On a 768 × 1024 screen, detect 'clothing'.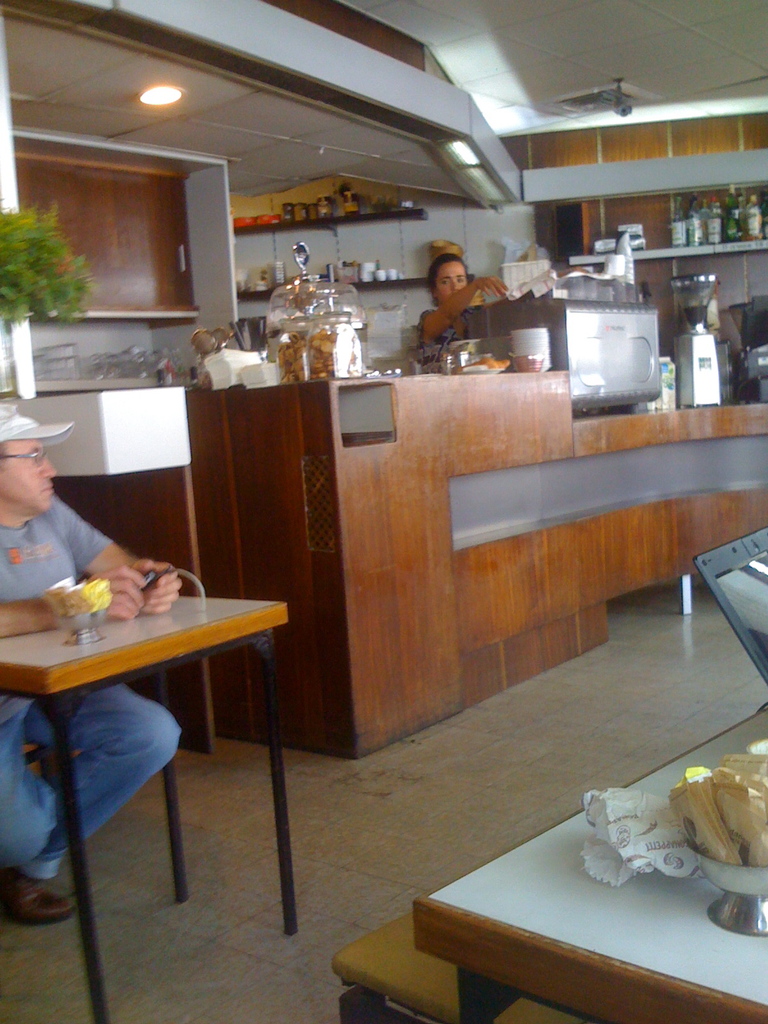
Rect(0, 486, 183, 879).
